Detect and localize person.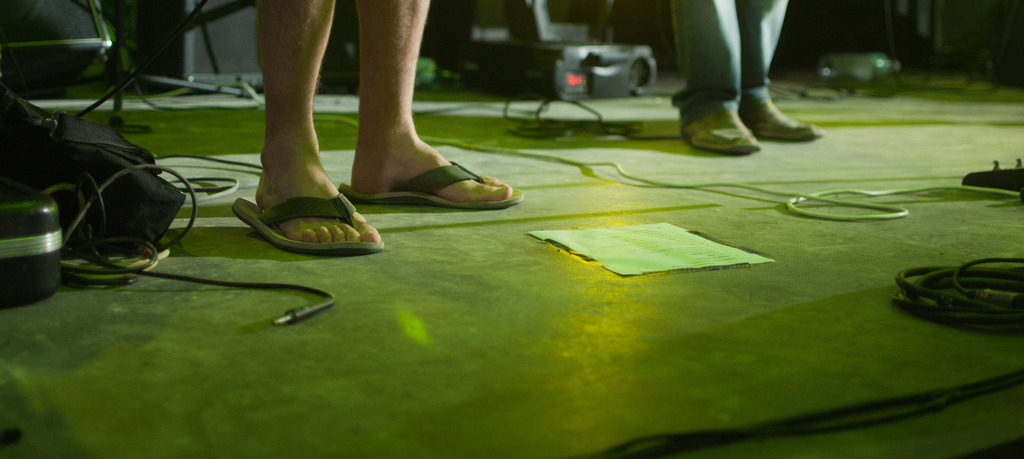
Localized at x1=617, y1=0, x2=838, y2=152.
